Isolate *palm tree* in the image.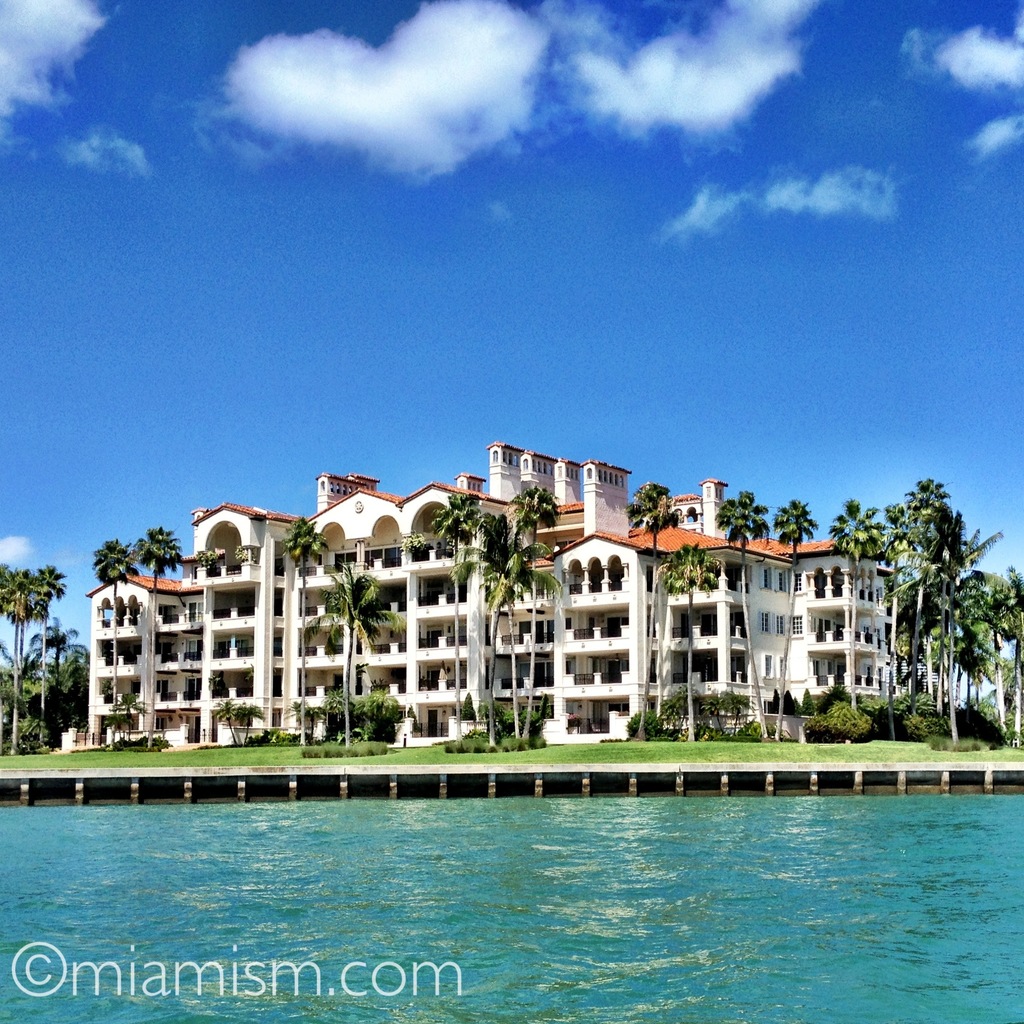
Isolated region: <bbox>774, 492, 809, 733</bbox>.
